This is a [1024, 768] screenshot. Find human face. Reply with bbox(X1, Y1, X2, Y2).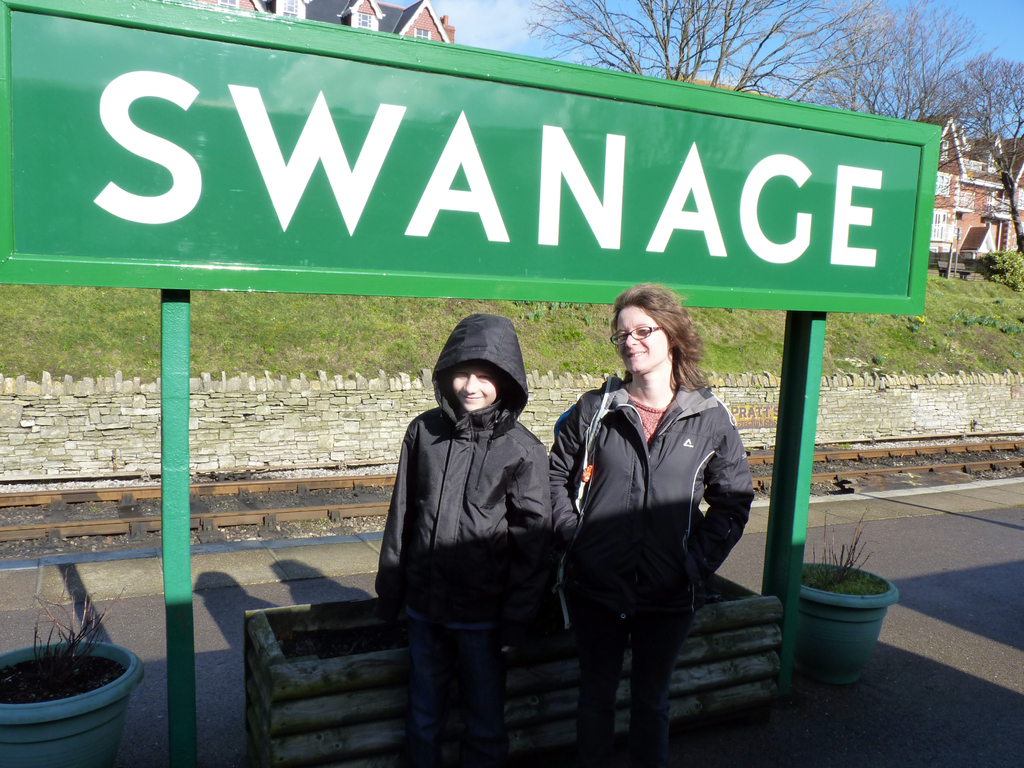
bbox(447, 360, 502, 417).
